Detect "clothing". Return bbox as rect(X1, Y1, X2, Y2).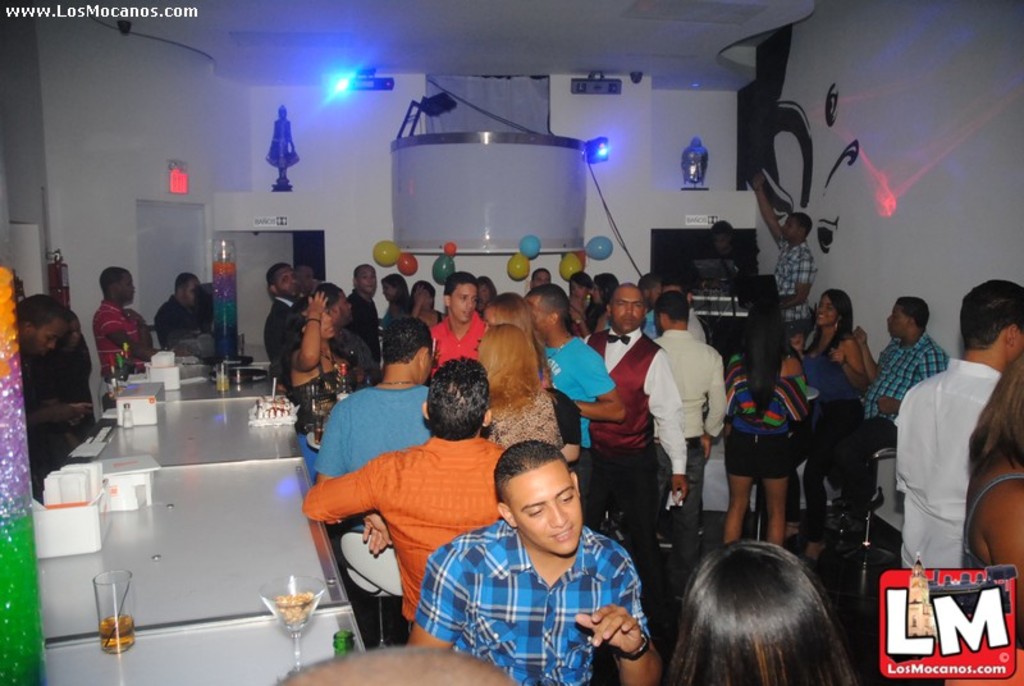
rect(91, 299, 136, 389).
